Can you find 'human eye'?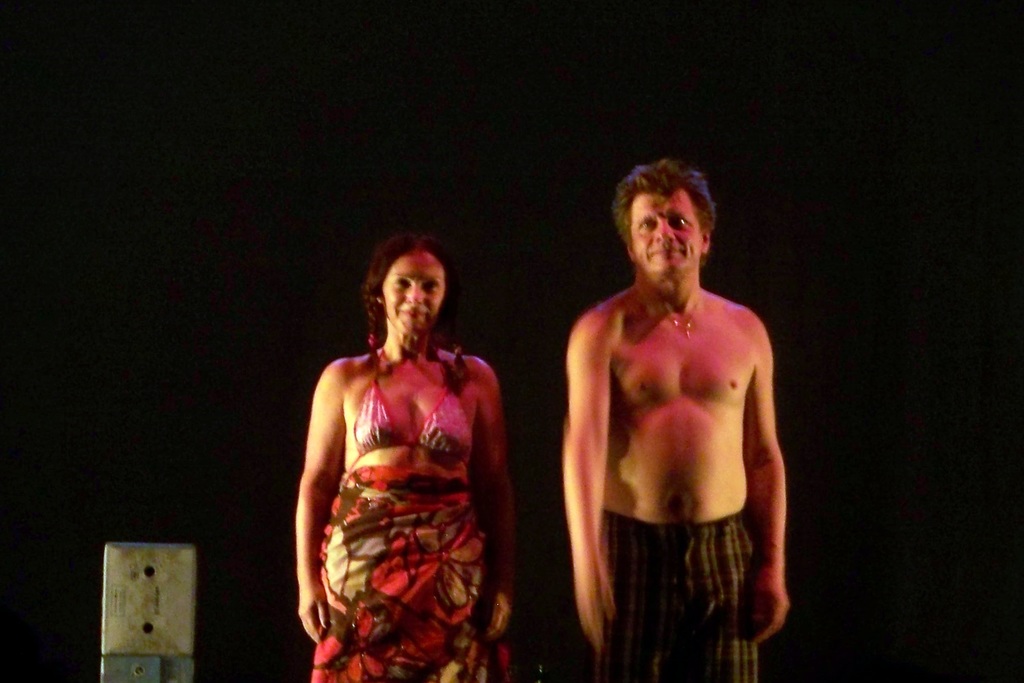
Yes, bounding box: (left=394, top=275, right=409, bottom=287).
